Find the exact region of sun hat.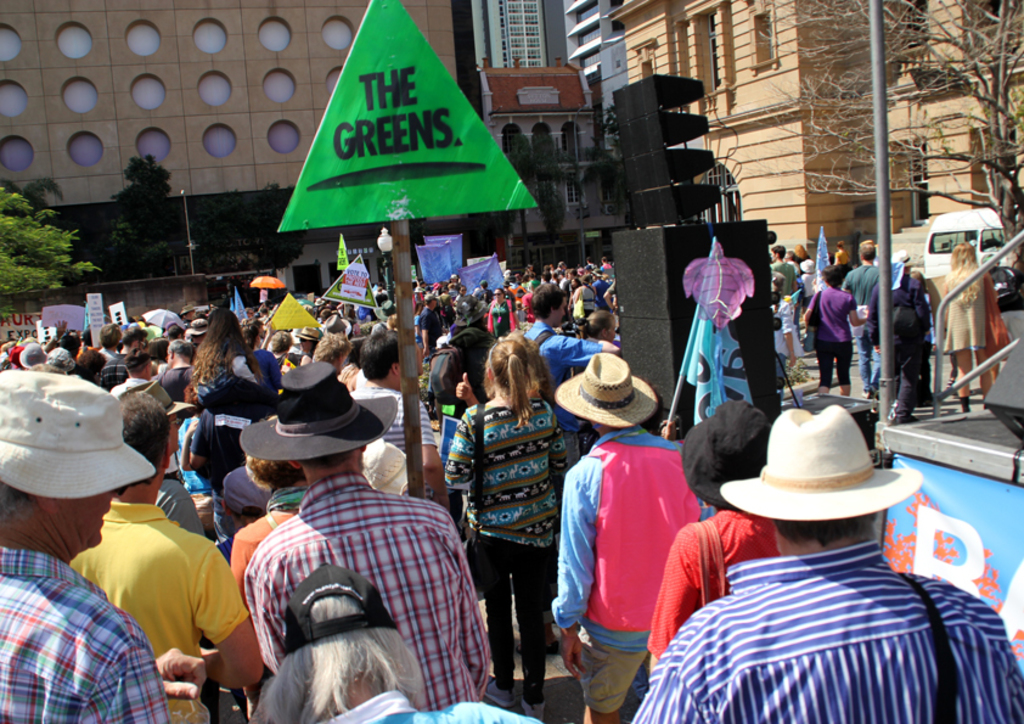
Exact region: region(670, 398, 777, 515).
